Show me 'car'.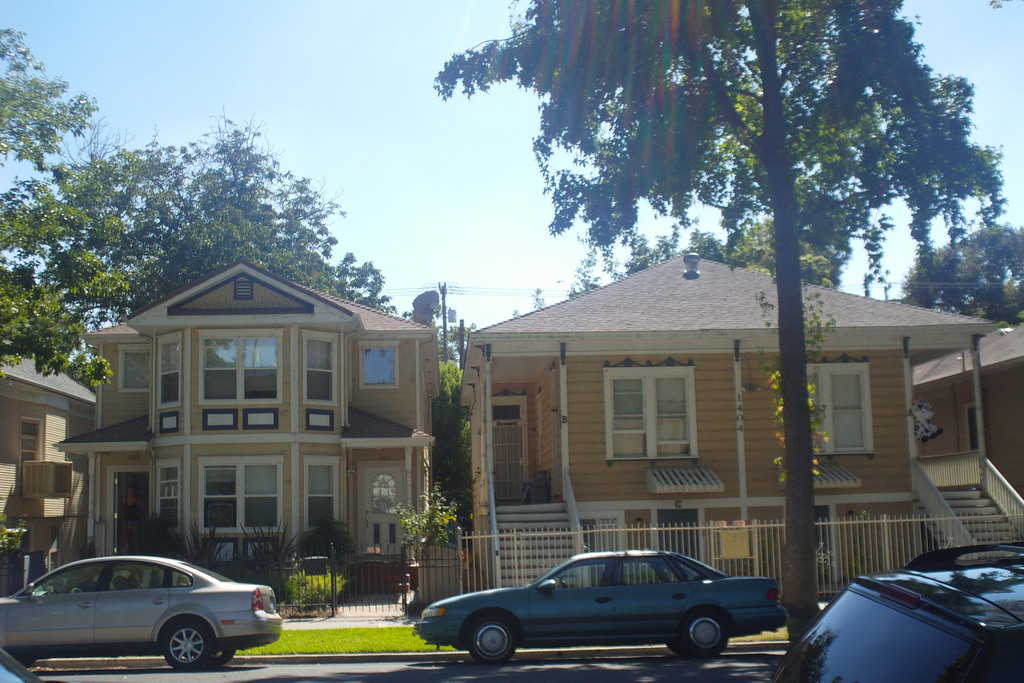
'car' is here: region(772, 532, 1023, 682).
